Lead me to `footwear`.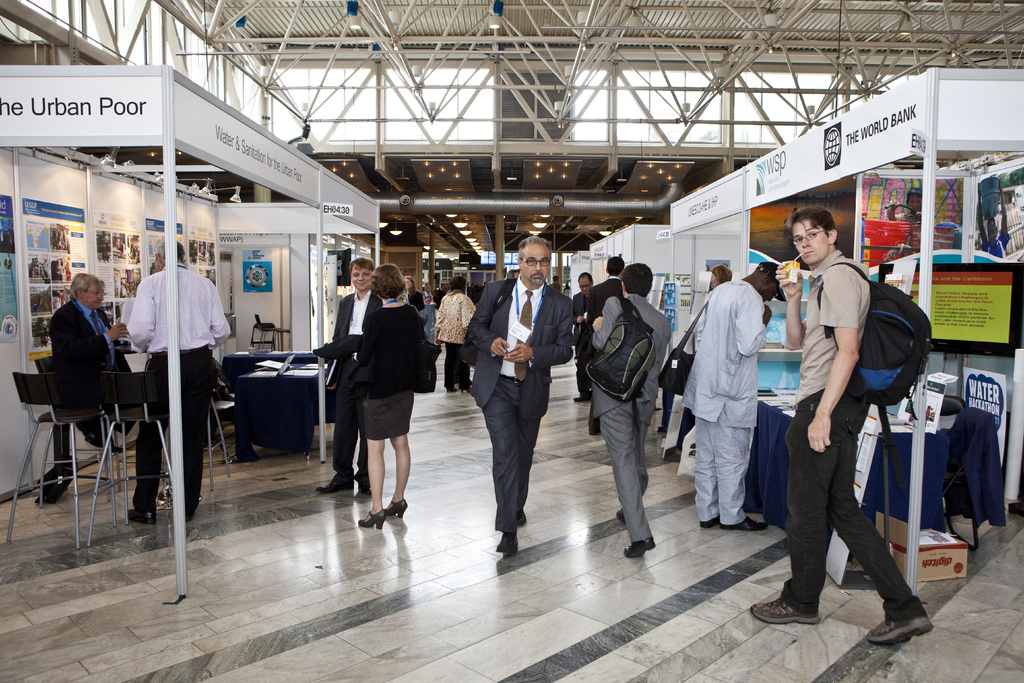
Lead to pyautogui.locateOnScreen(720, 515, 768, 531).
